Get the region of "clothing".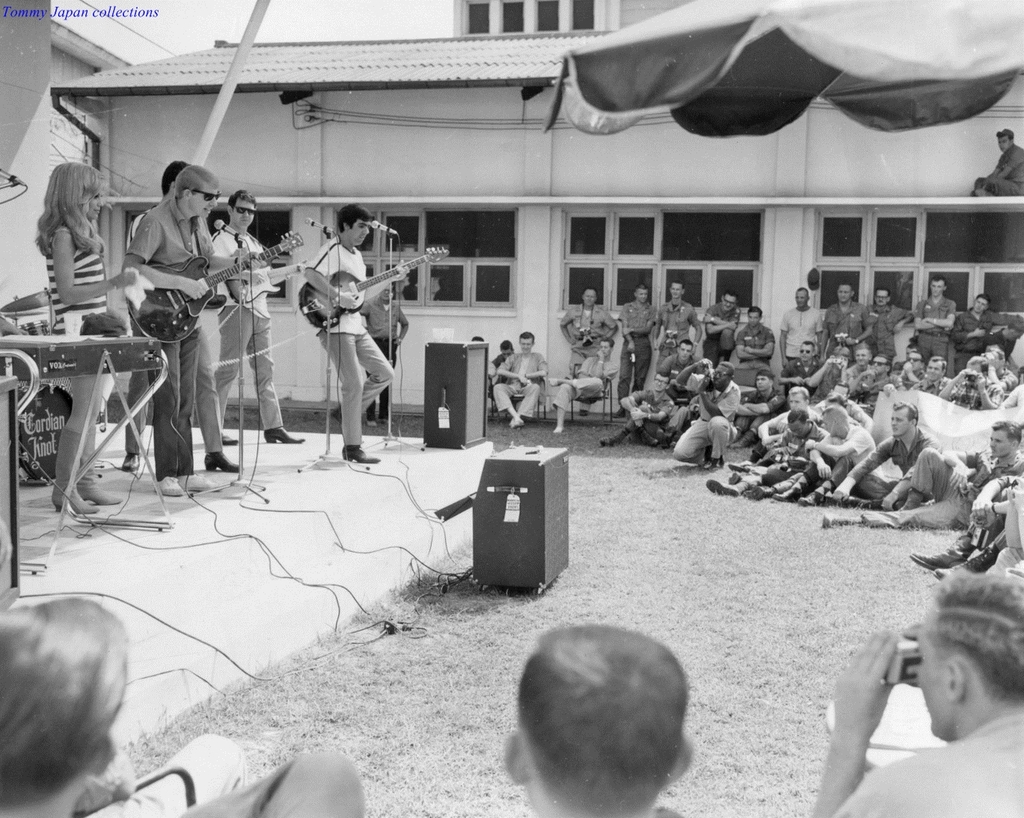
860/430/928/498.
